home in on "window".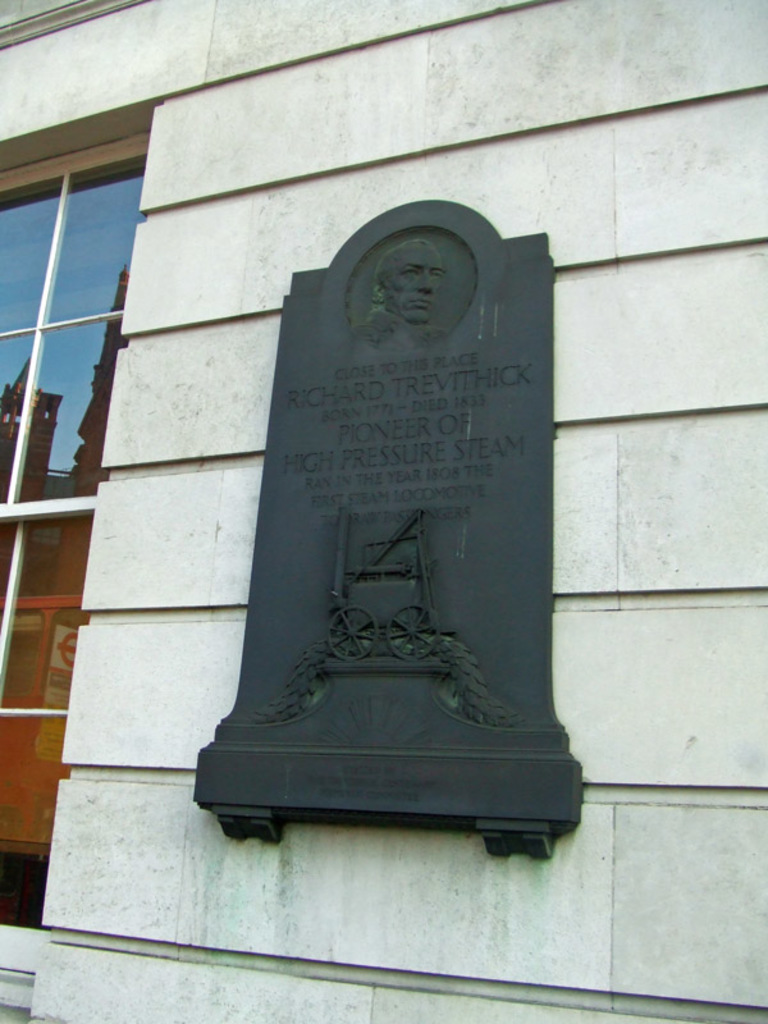
Homed in at {"x1": 0, "y1": 128, "x2": 150, "y2": 934}.
